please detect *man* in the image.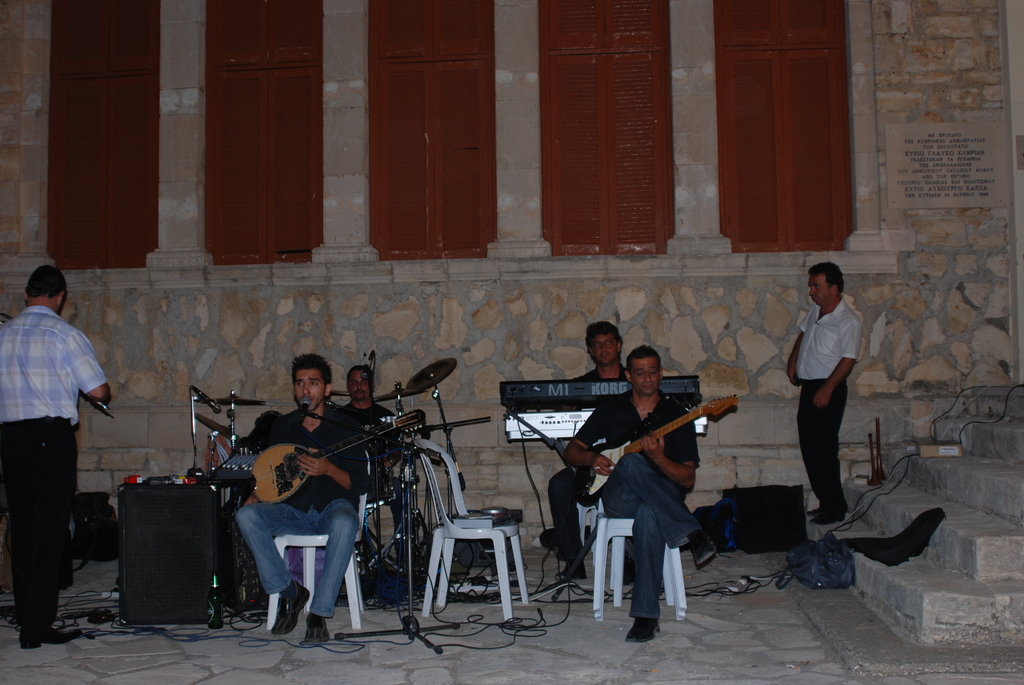
{"left": 340, "top": 370, "right": 410, "bottom": 536}.
